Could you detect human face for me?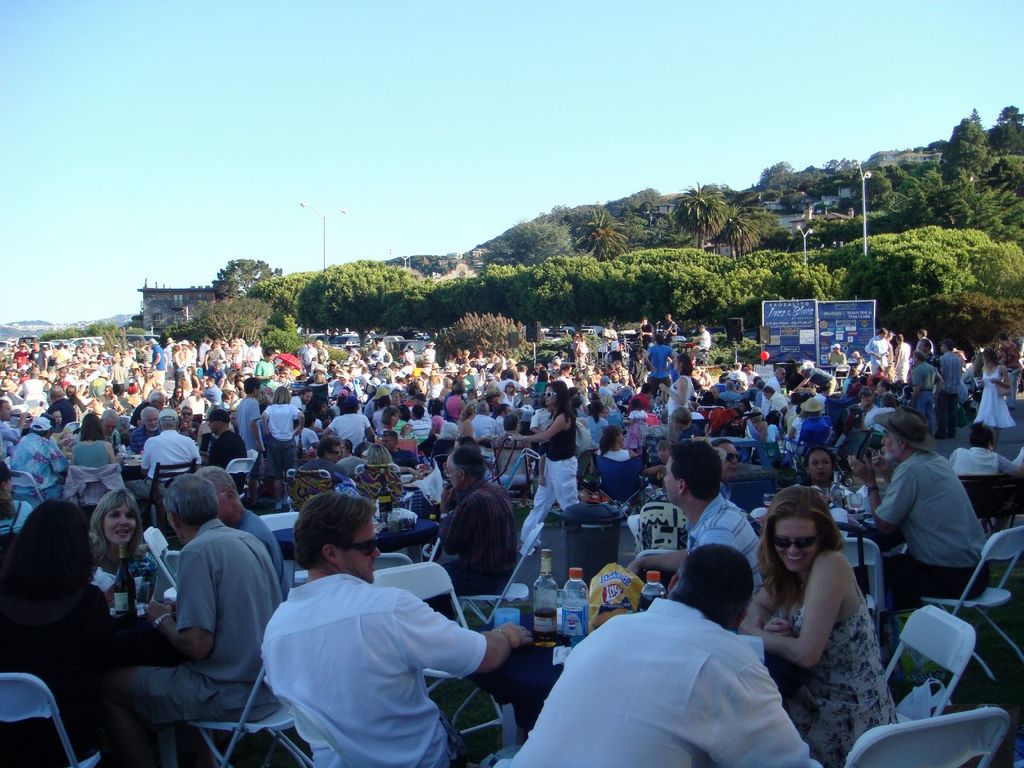
Detection result: <box>102,504,134,545</box>.
